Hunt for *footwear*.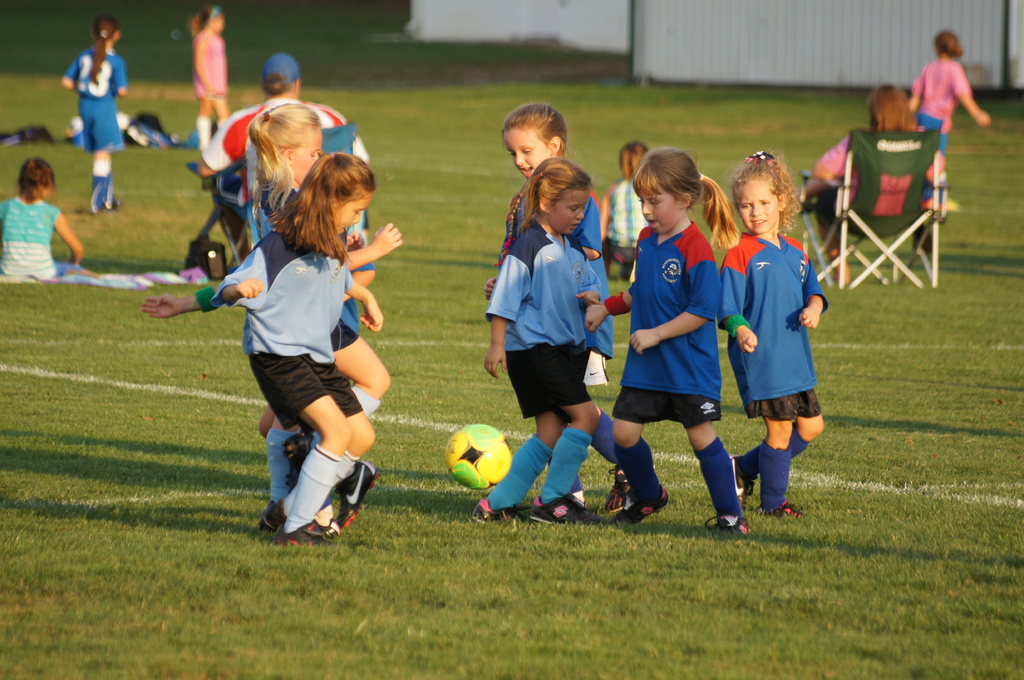
Hunted down at 733:458:752:516.
